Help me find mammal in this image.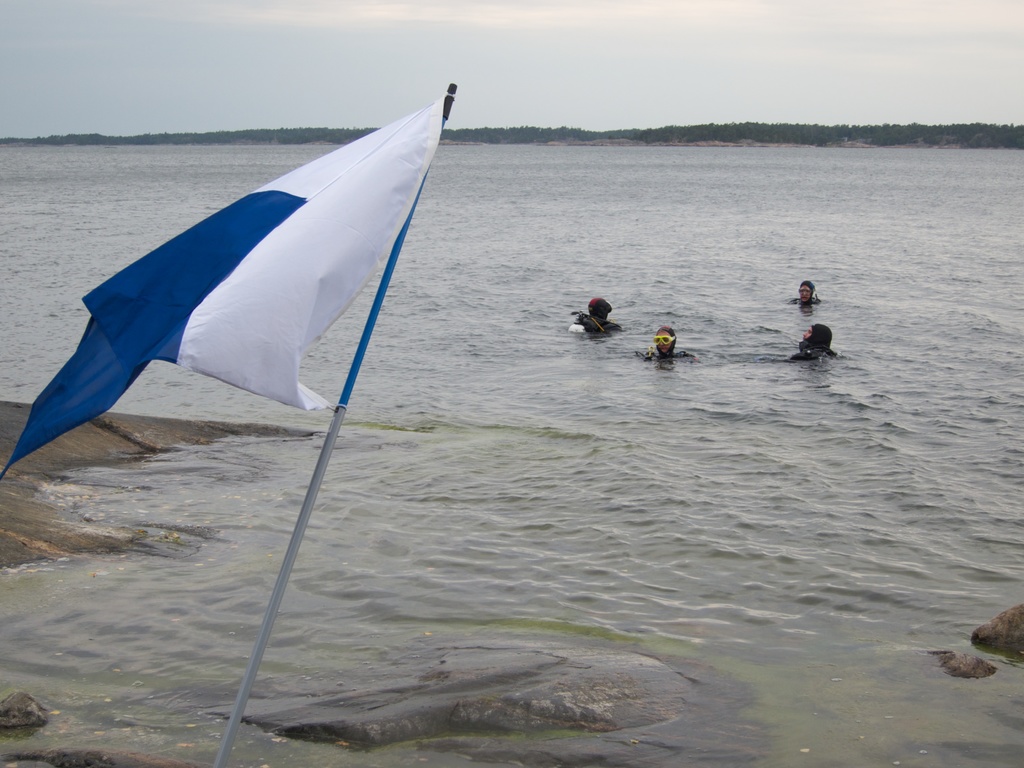
Found it: [653,326,675,353].
